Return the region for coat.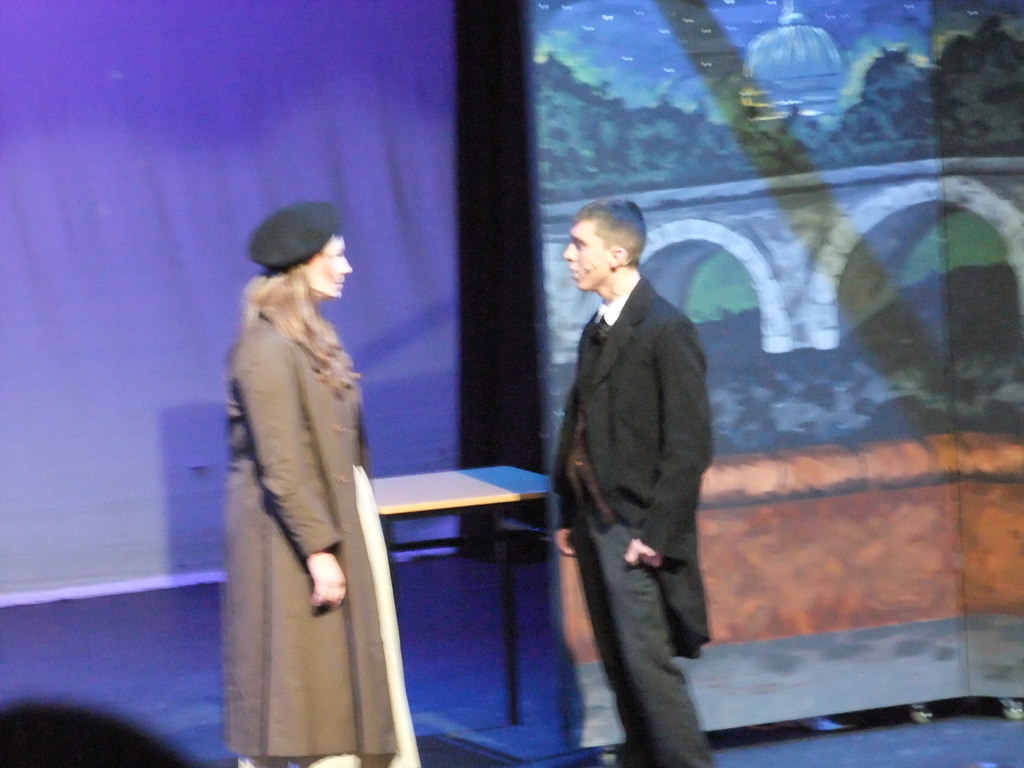
bbox(216, 291, 413, 767).
